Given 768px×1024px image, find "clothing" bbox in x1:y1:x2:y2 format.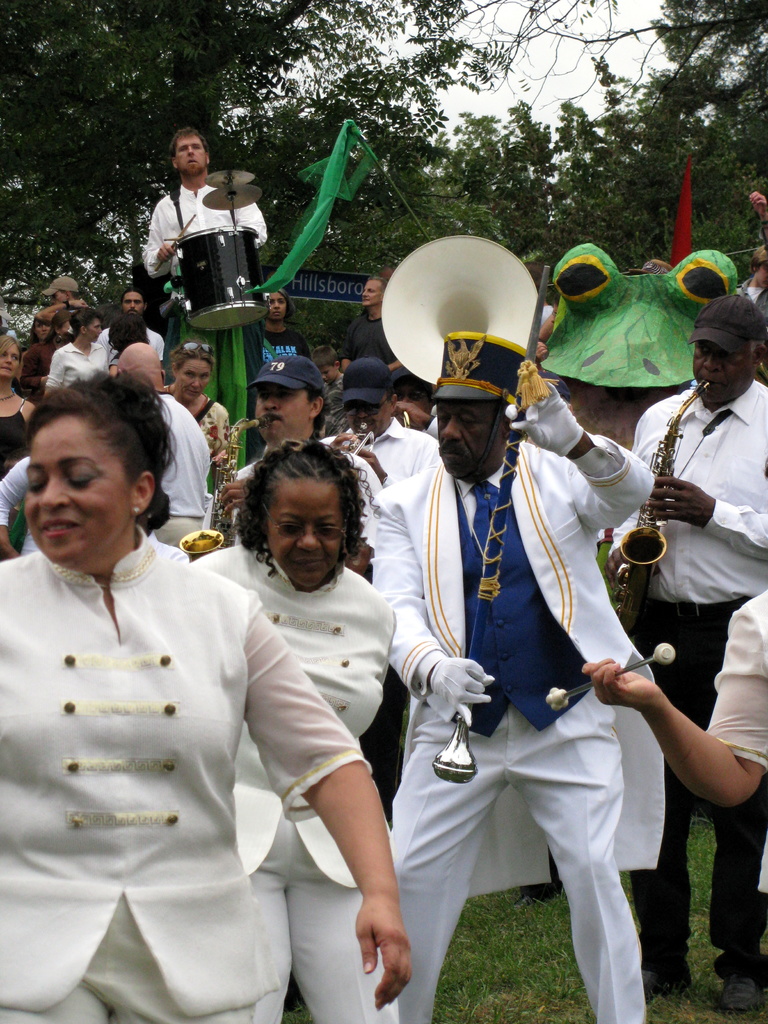
47:332:110:385.
